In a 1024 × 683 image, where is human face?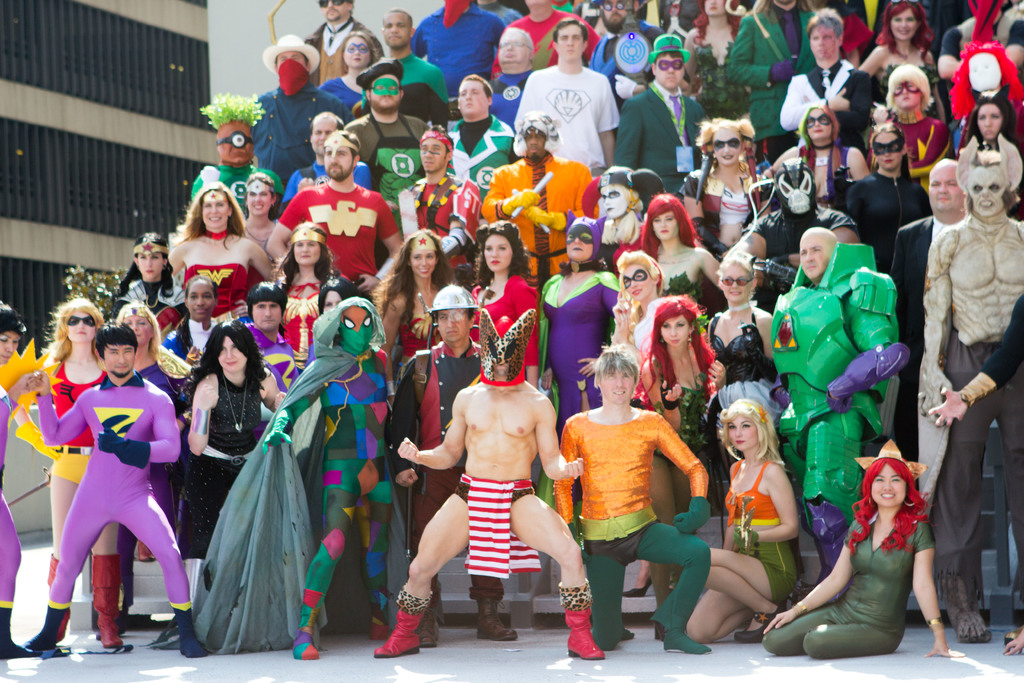
l=65, t=309, r=95, b=342.
